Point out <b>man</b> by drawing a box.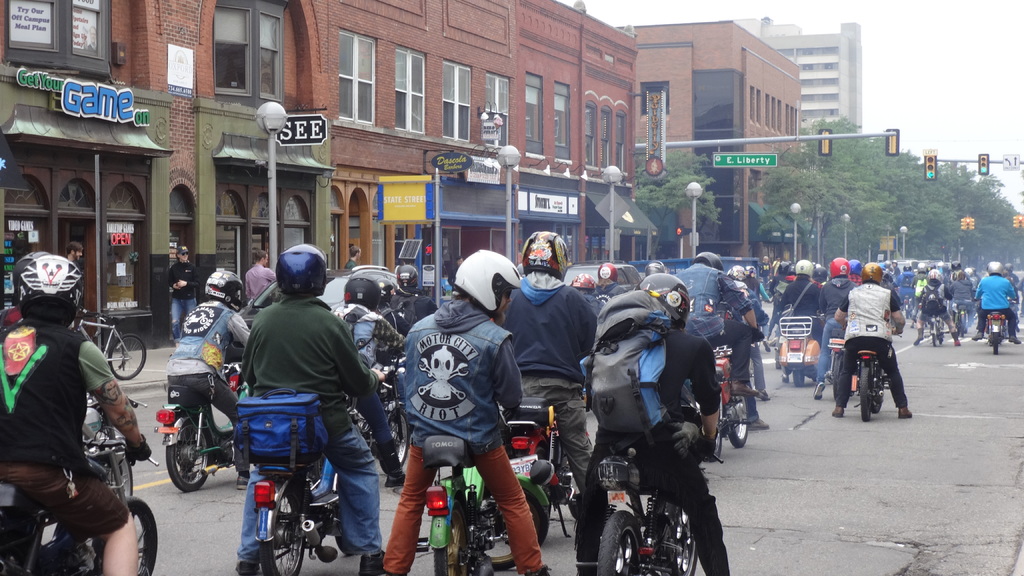
<region>780, 259, 824, 390</region>.
